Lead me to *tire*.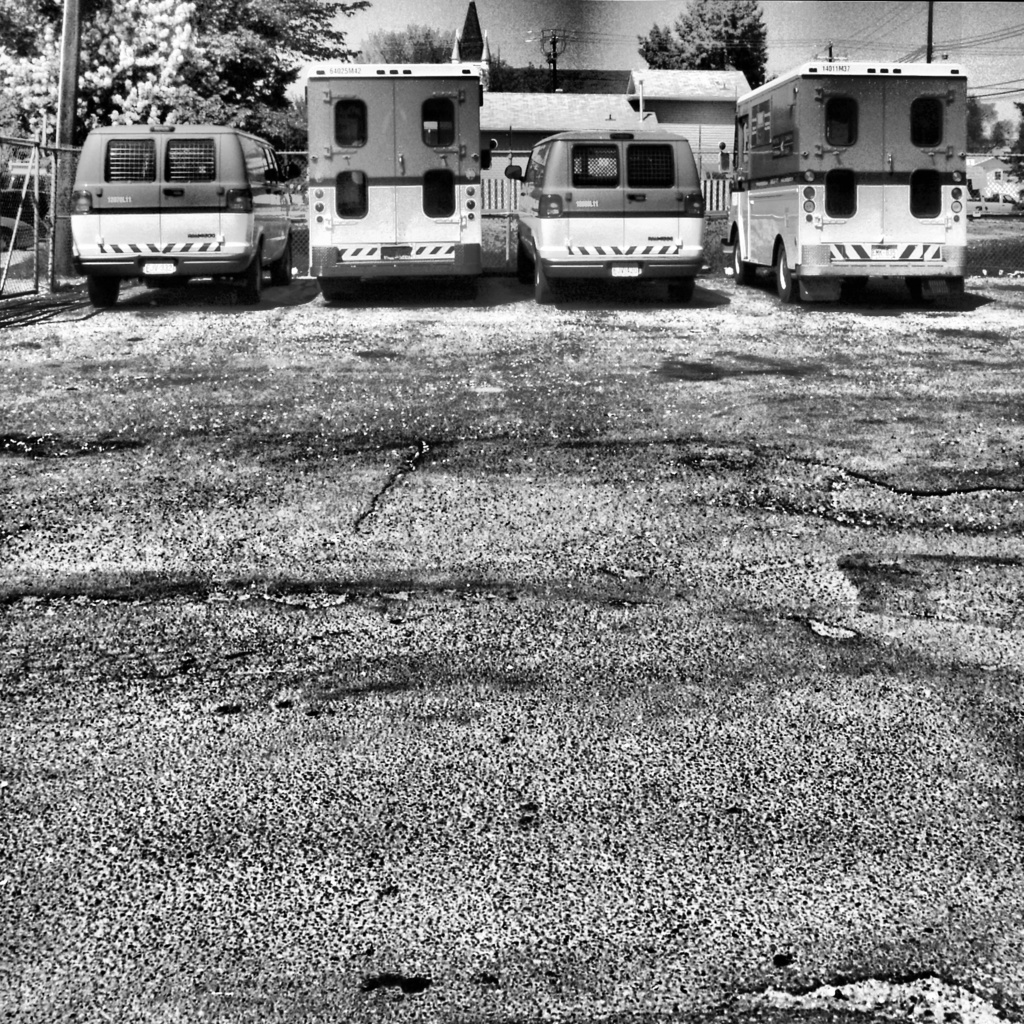
Lead to <bbox>234, 253, 264, 304</bbox>.
